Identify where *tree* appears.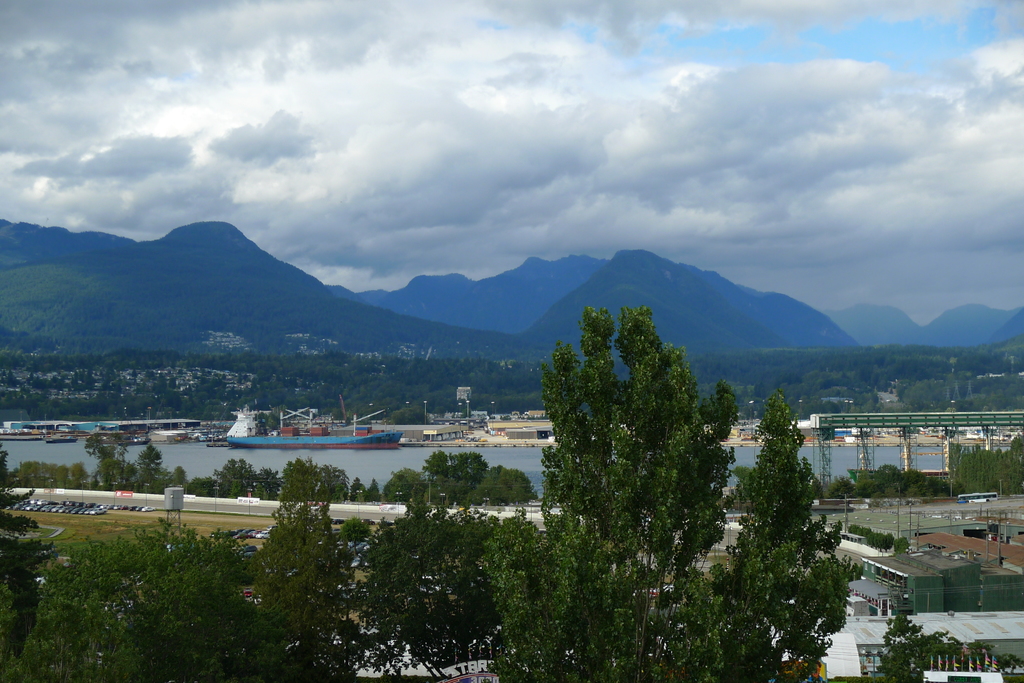
Appears at (257,469,361,681).
